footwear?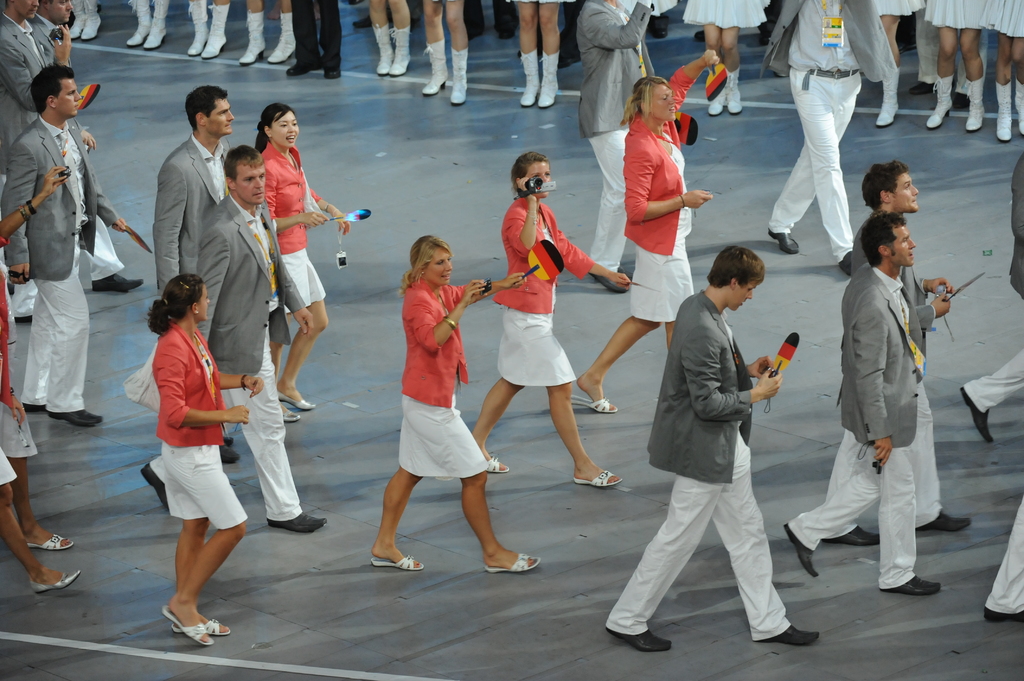
left=518, top=48, right=536, bottom=107
